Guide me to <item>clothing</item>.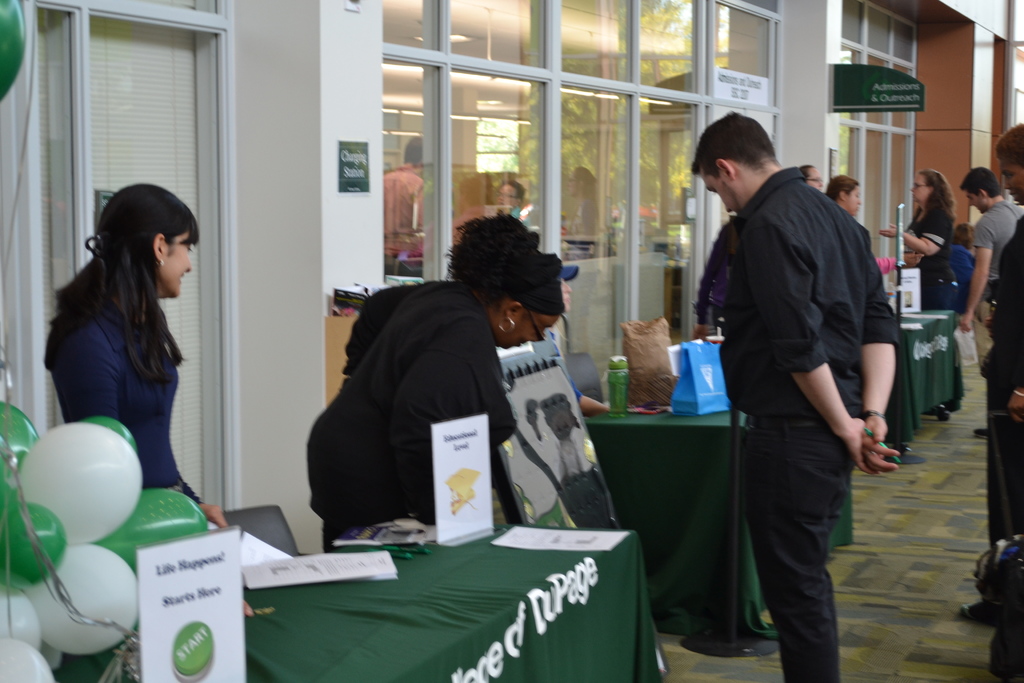
Guidance: [x1=703, y1=164, x2=904, y2=682].
